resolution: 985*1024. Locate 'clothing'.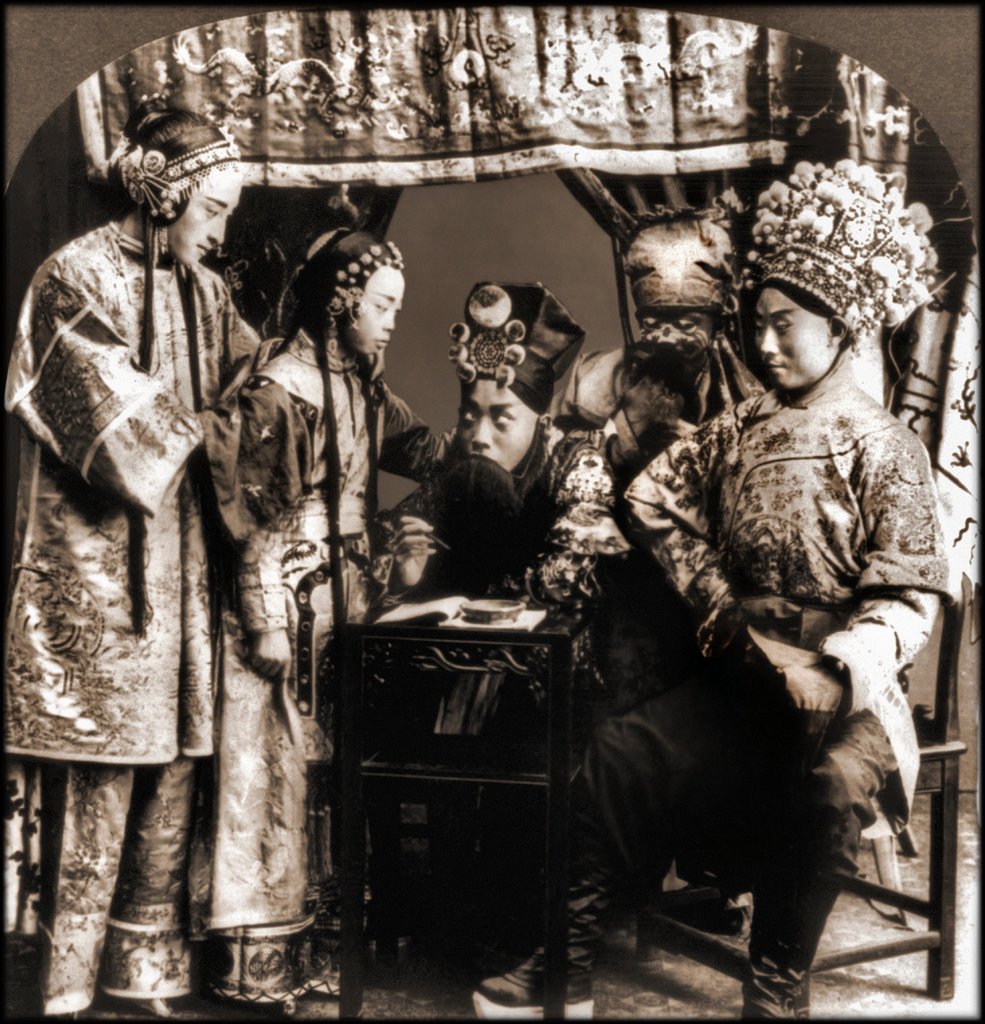
{"x1": 547, "y1": 346, "x2": 966, "y2": 961}.
